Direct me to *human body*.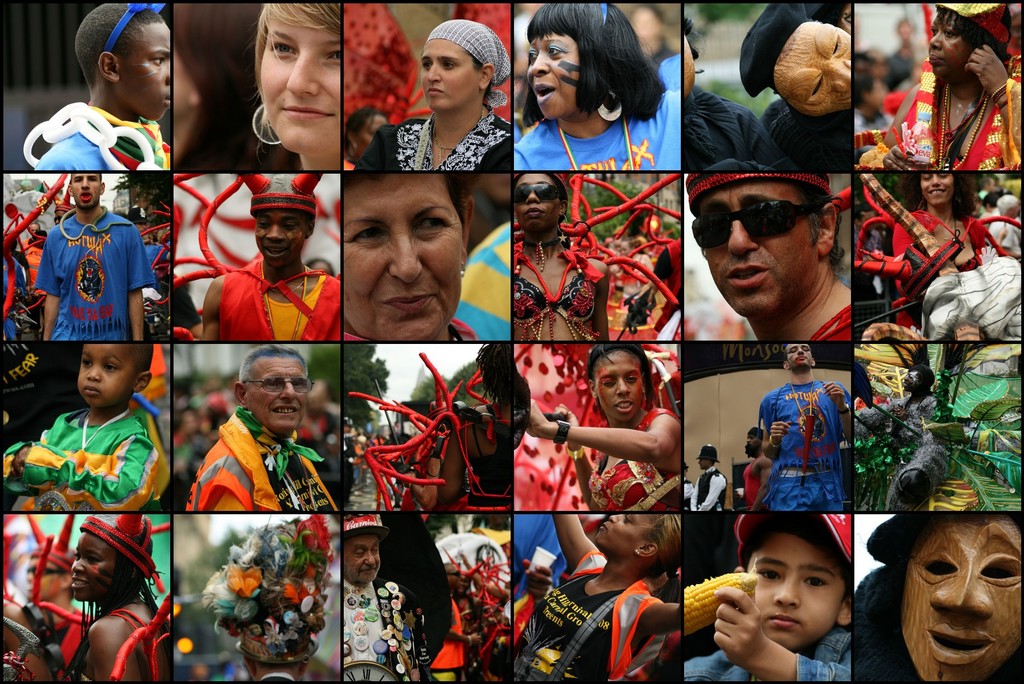
Direction: pyautogui.locateOnScreen(342, 578, 425, 683).
